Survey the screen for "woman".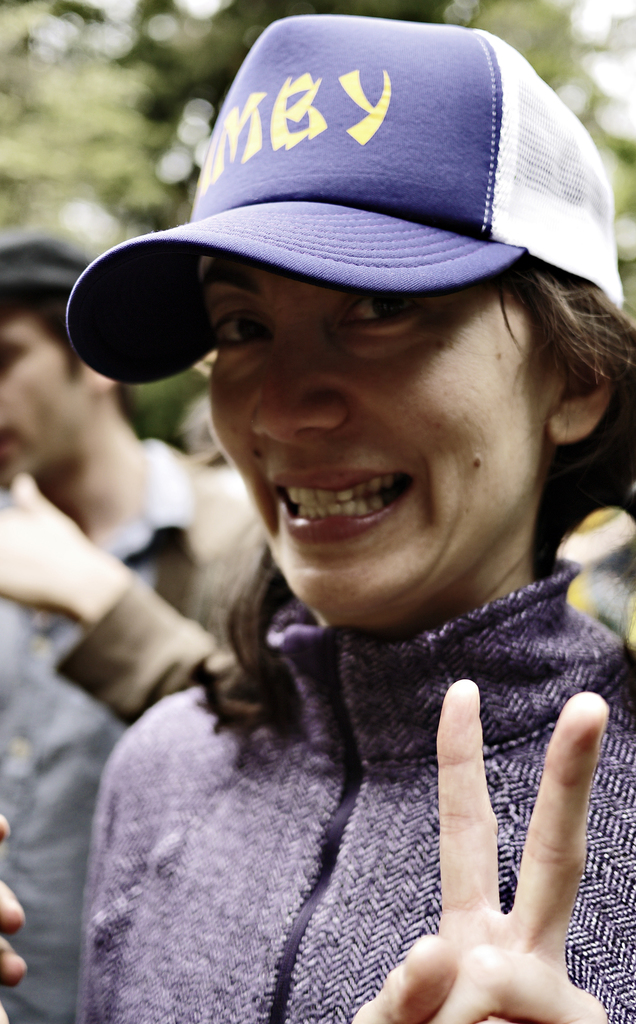
Survey found: box=[0, 26, 635, 1021].
